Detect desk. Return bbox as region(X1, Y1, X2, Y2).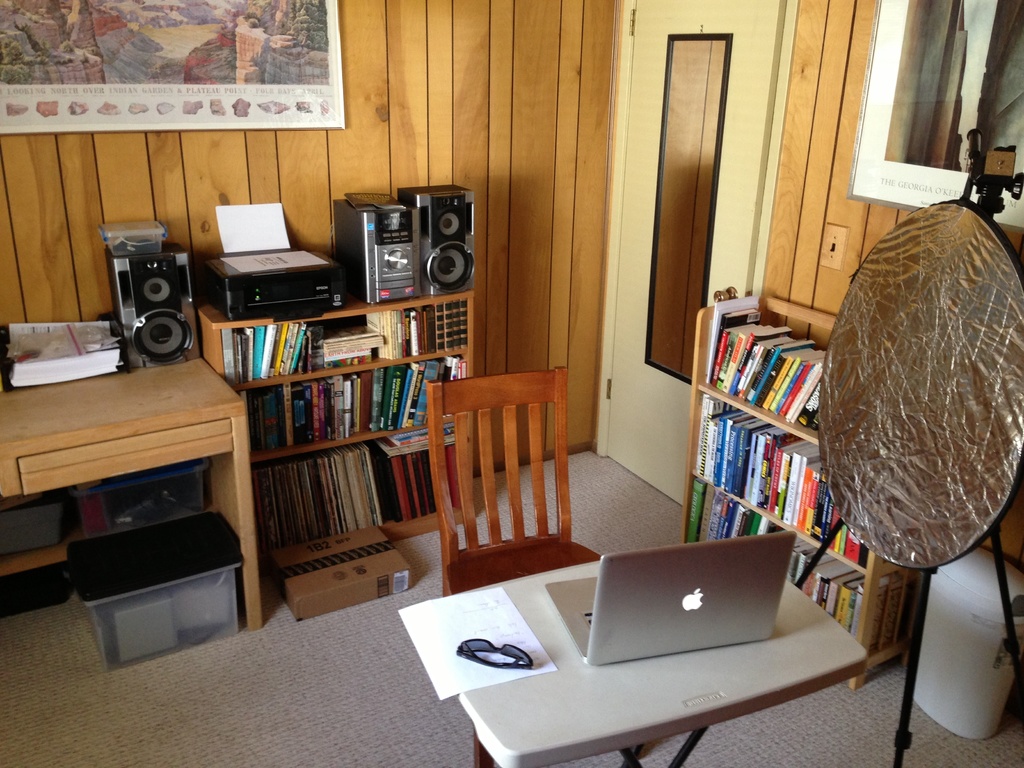
region(0, 352, 267, 634).
